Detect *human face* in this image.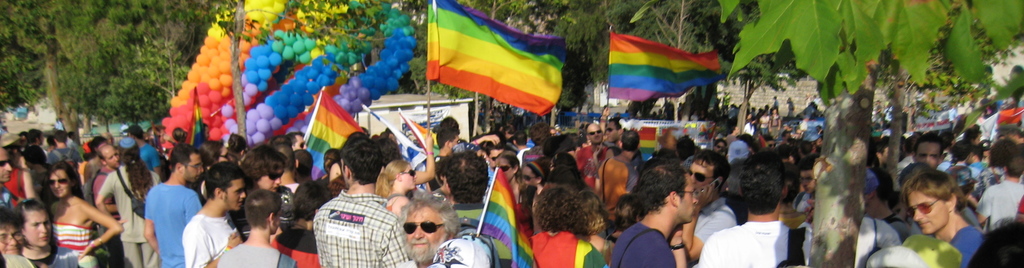
Detection: 674, 173, 698, 224.
